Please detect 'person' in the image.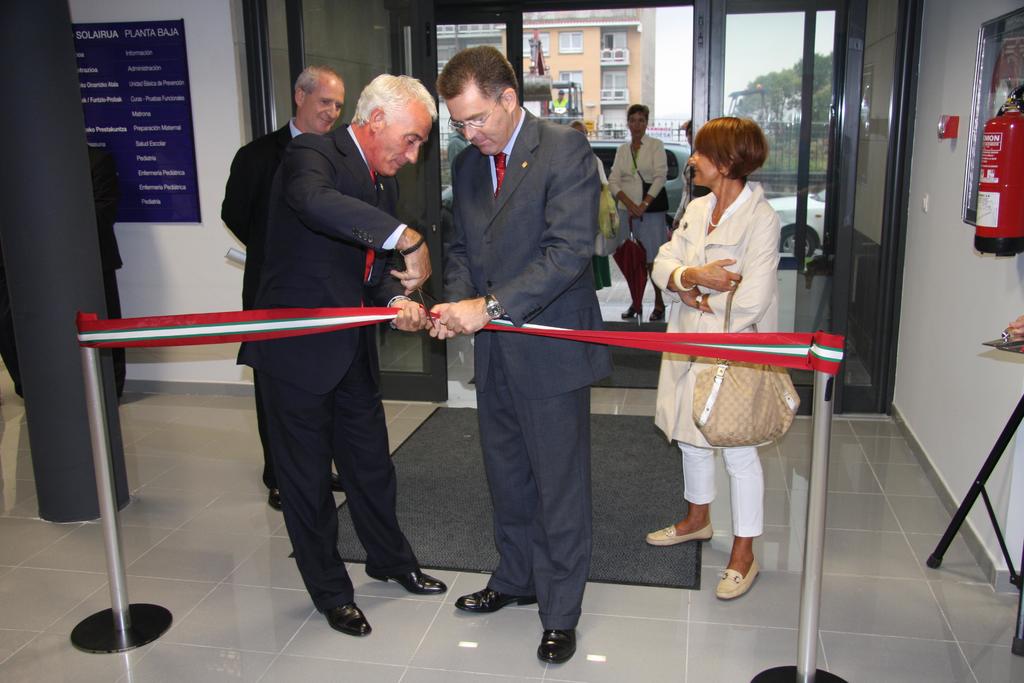
l=215, t=63, r=350, b=514.
